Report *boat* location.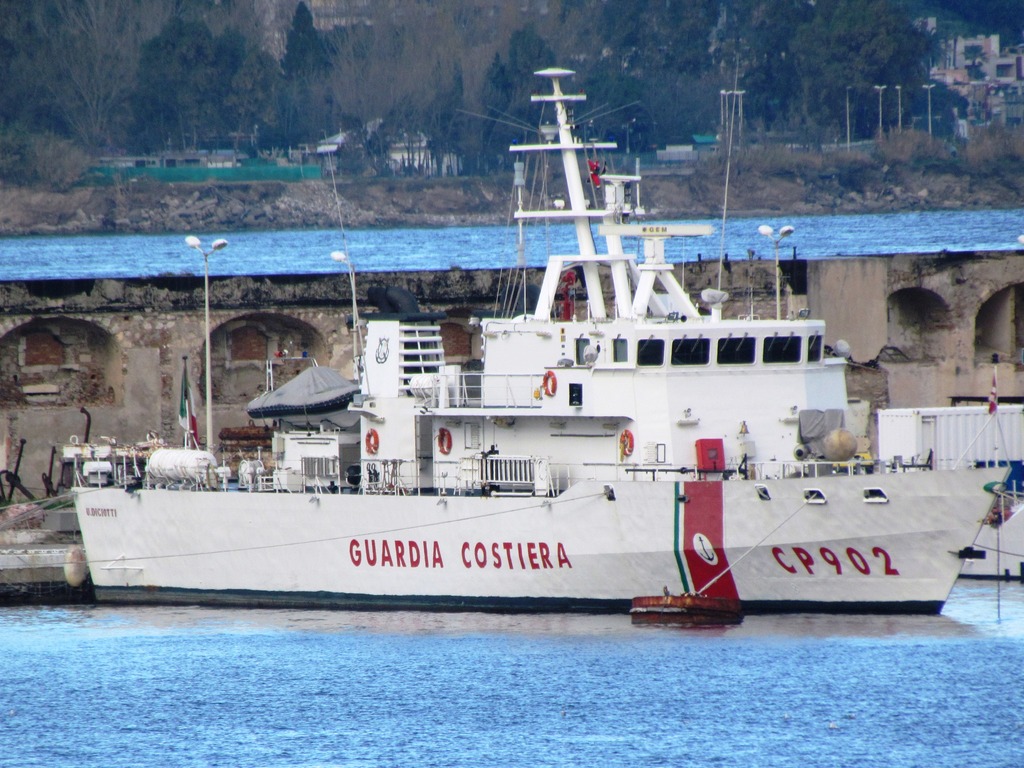
Report: [x1=61, y1=47, x2=973, y2=630].
